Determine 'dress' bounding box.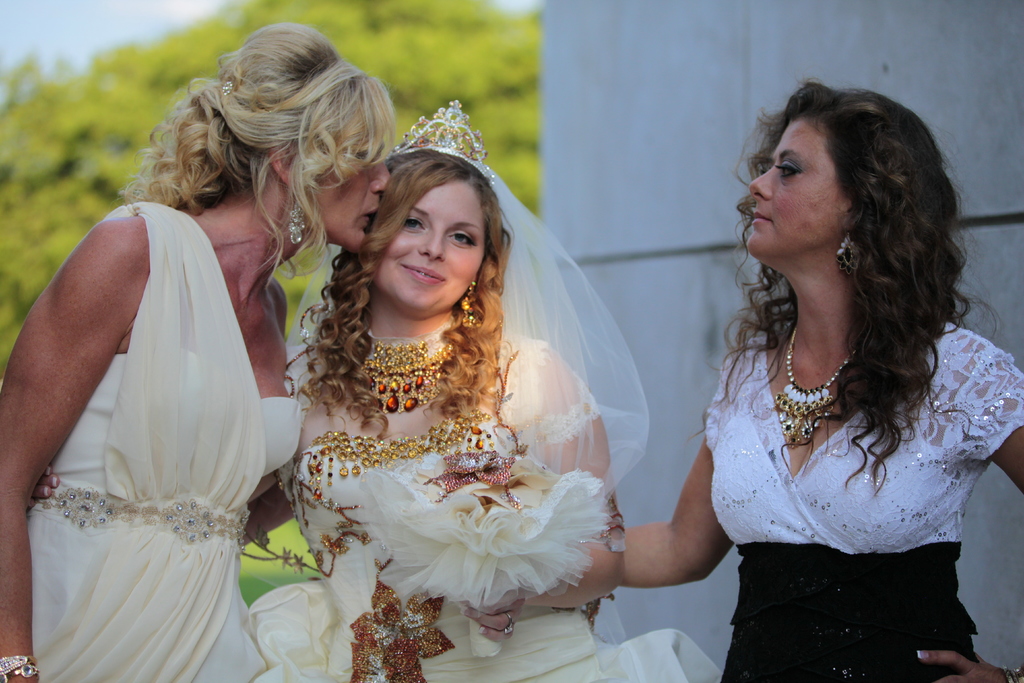
Determined: left=703, top=320, right=1023, bottom=682.
